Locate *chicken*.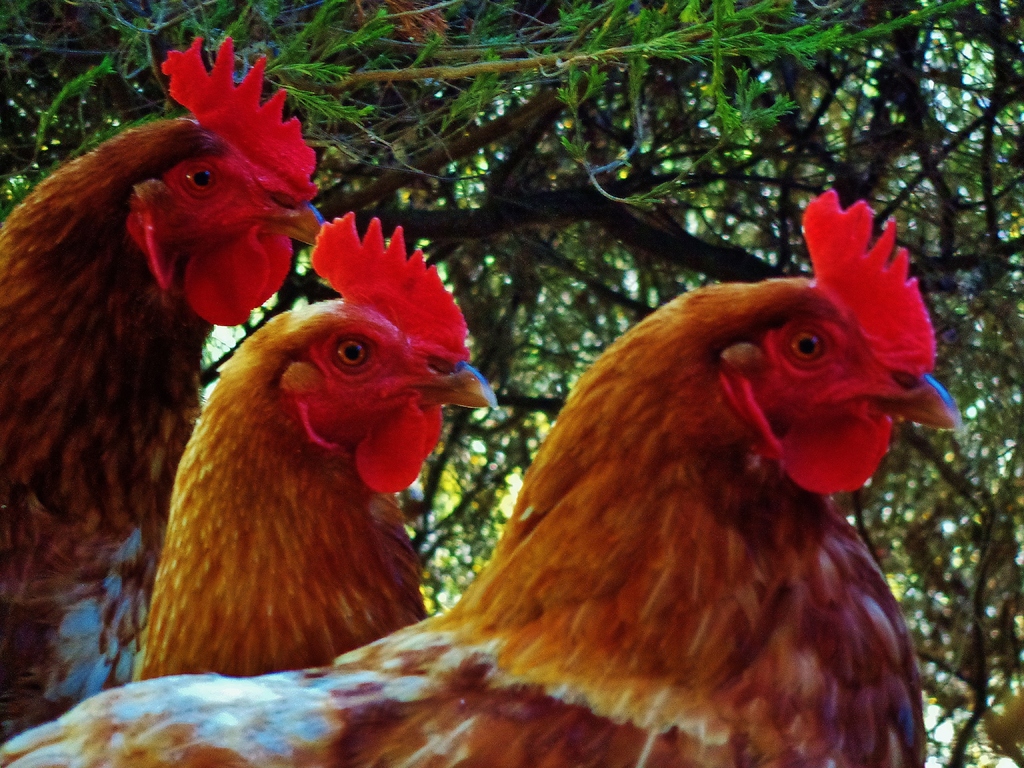
Bounding box: detection(132, 211, 497, 679).
